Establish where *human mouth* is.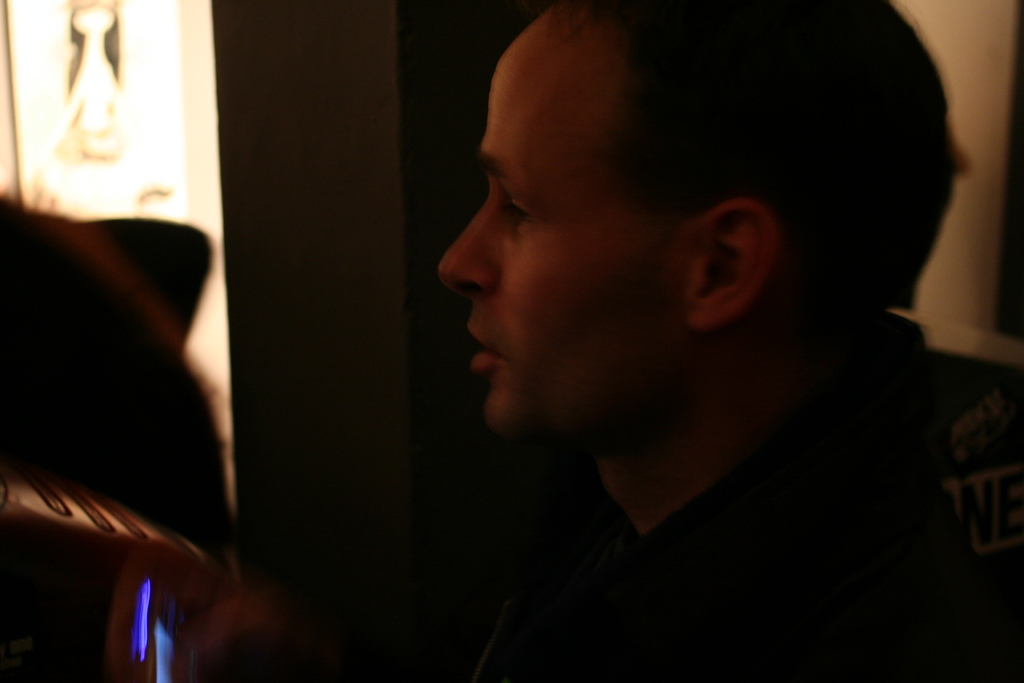
Established at 460, 317, 504, 375.
